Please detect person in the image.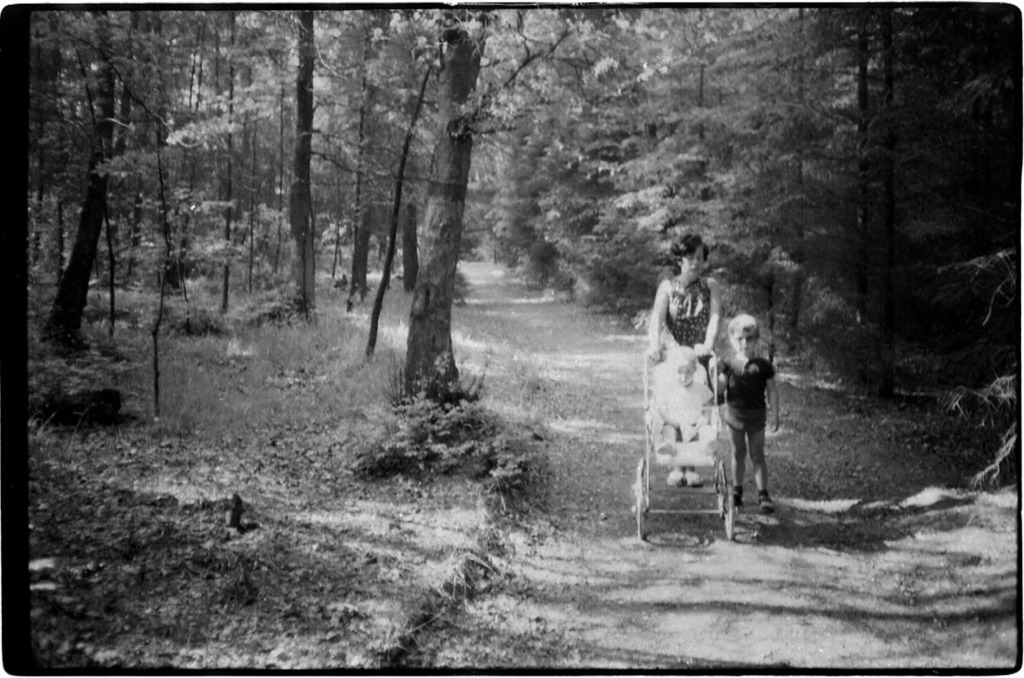
647/230/721/487.
